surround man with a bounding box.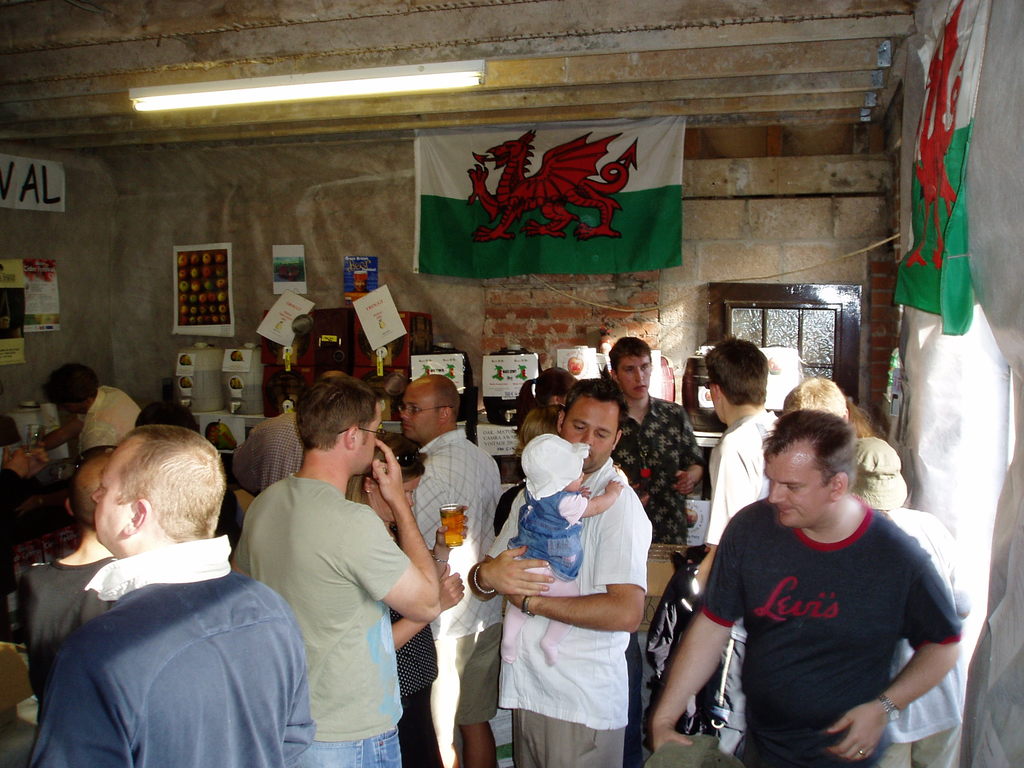
locate(470, 378, 655, 767).
